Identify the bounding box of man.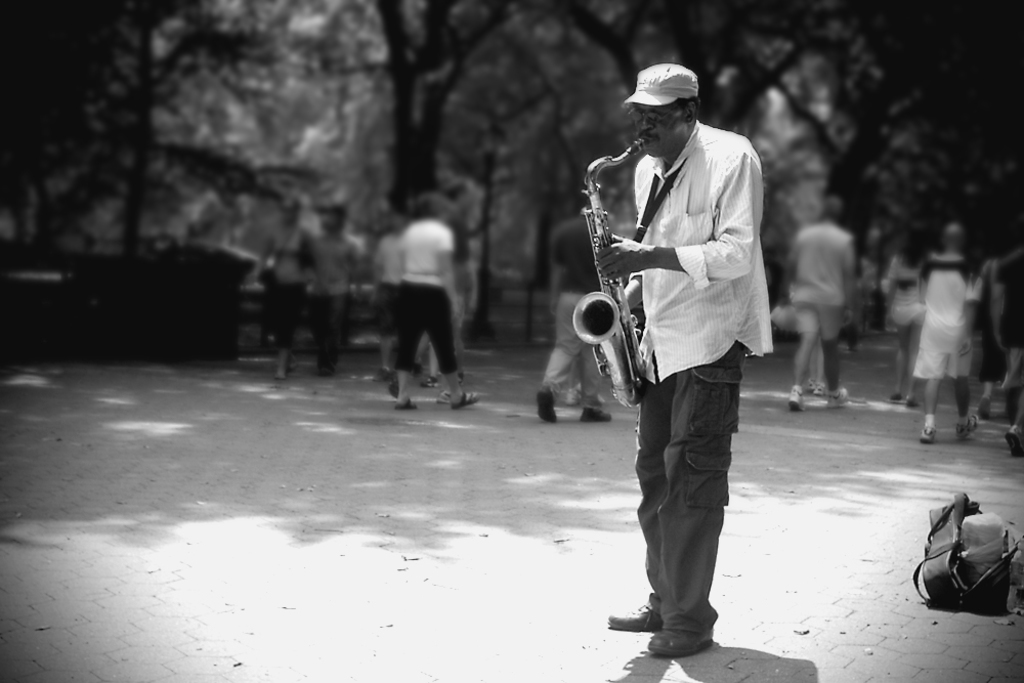
(305,200,361,376).
